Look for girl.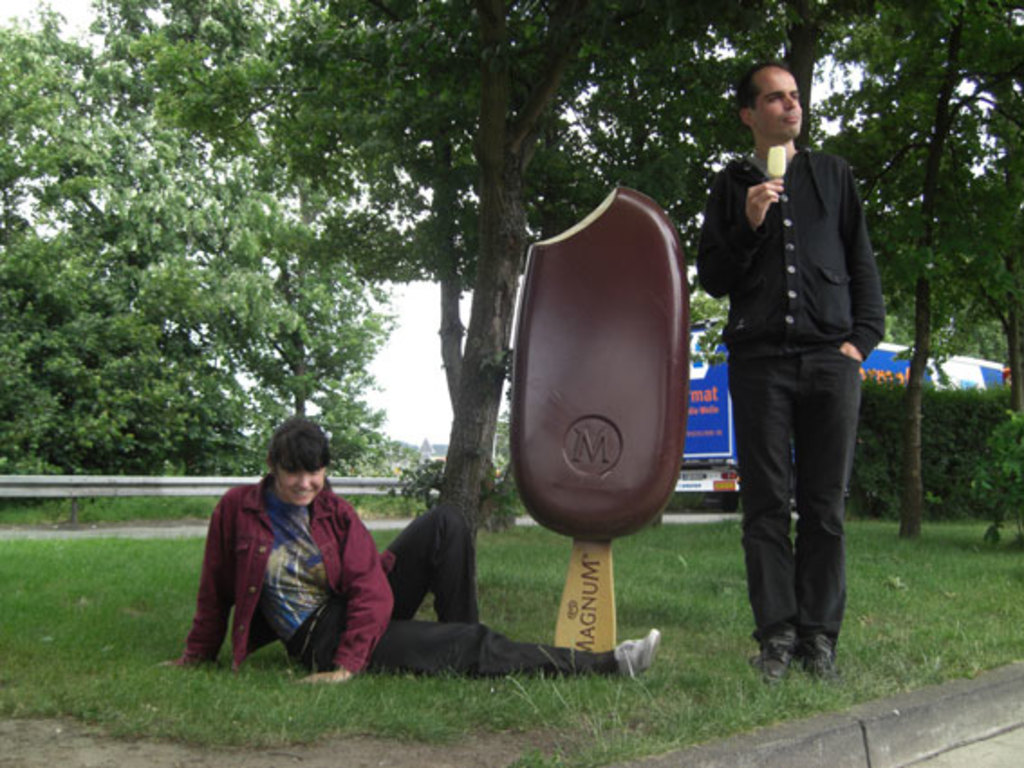
Found: [x1=175, y1=414, x2=665, y2=687].
